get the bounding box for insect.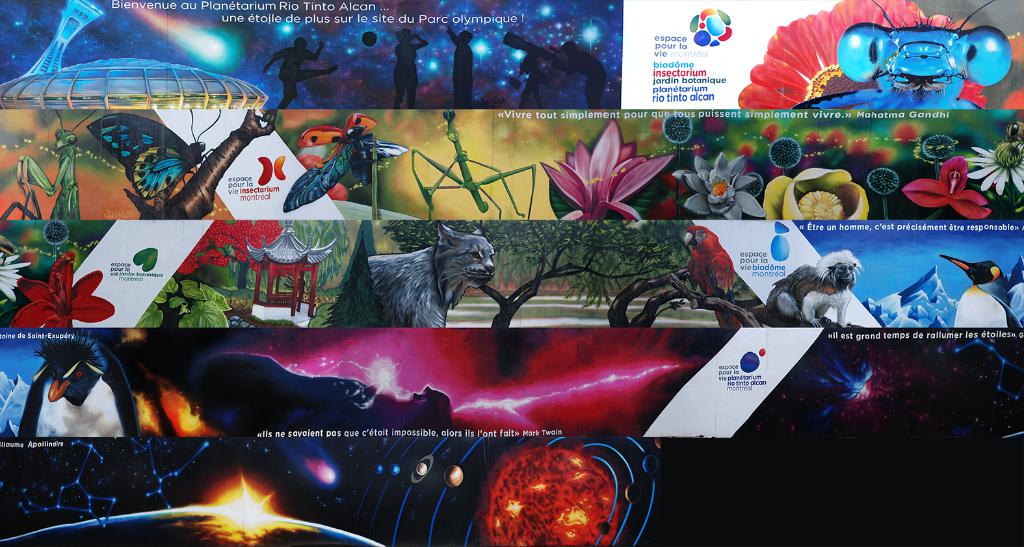
box=[412, 109, 535, 219].
